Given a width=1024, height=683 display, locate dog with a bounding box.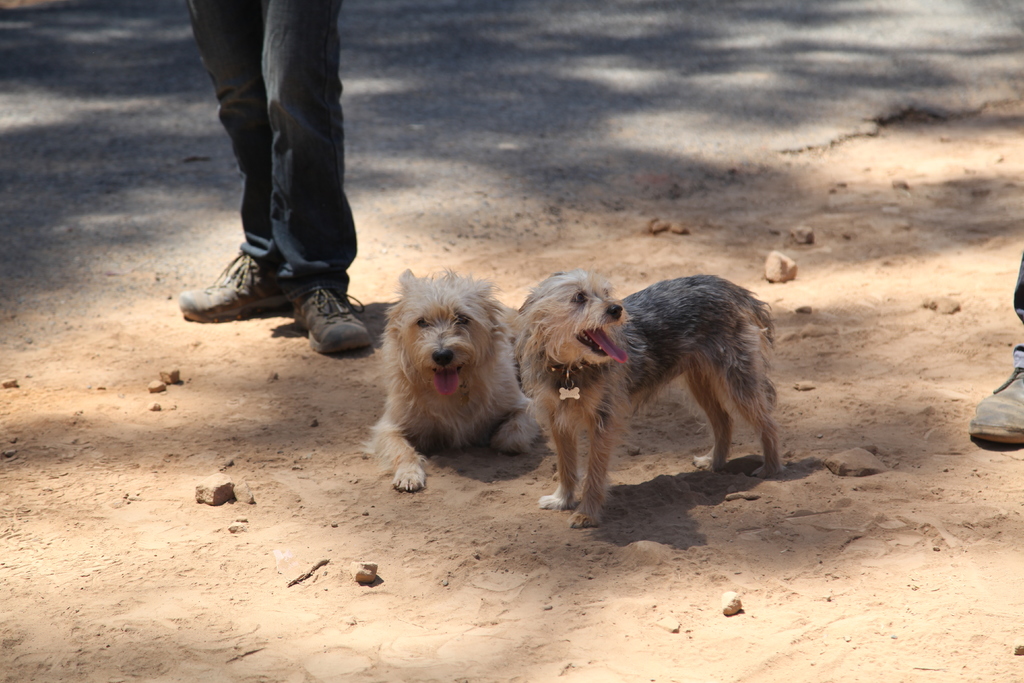
Located: [358, 264, 543, 493].
